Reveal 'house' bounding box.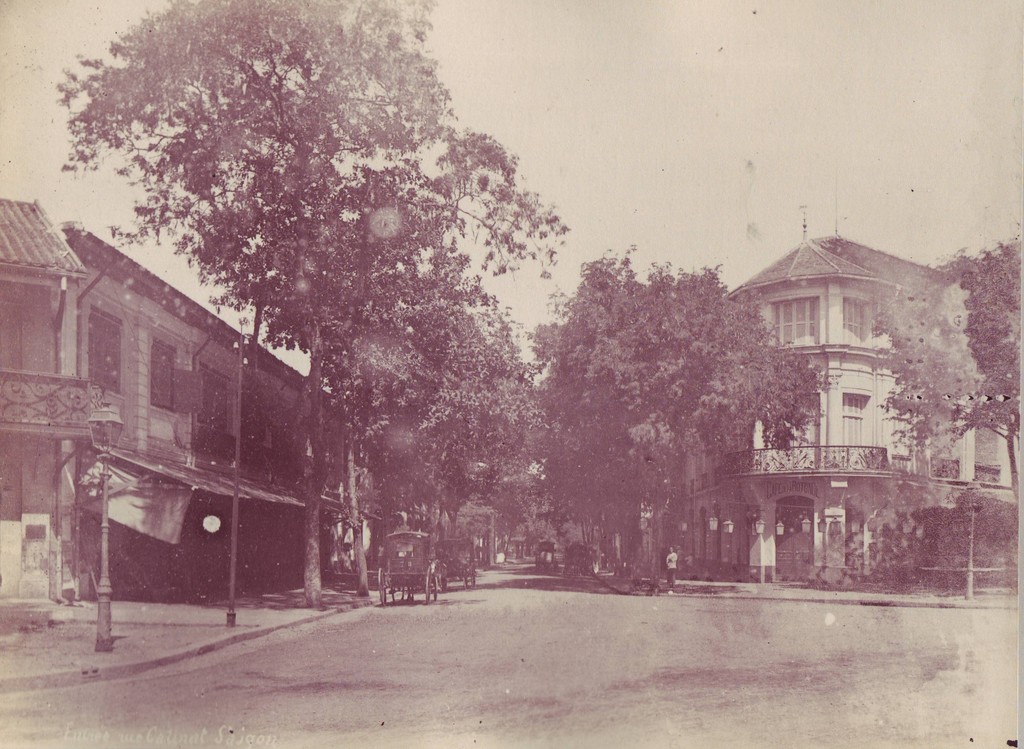
Revealed: [661,206,1020,586].
